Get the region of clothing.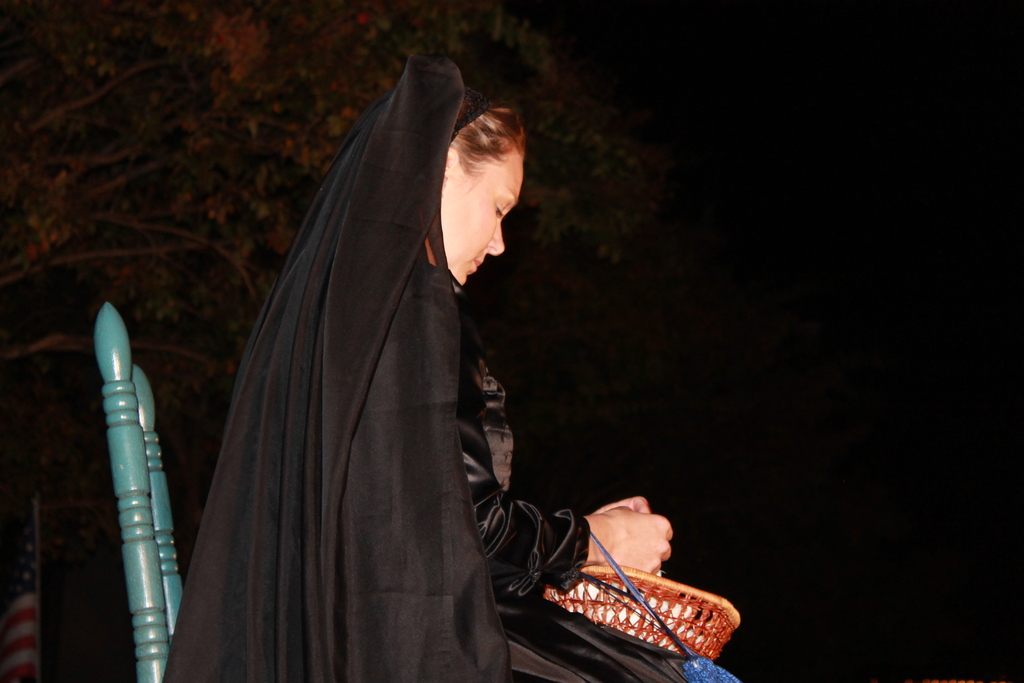
(left=159, top=33, right=608, bottom=682).
